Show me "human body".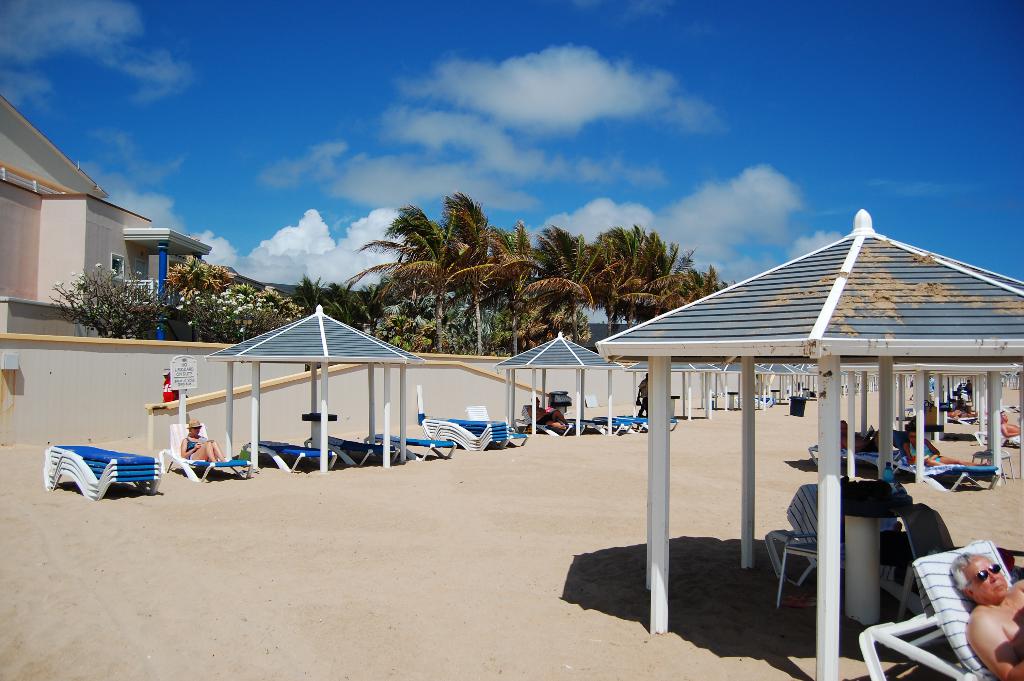
"human body" is here: bbox=(999, 413, 1020, 438).
